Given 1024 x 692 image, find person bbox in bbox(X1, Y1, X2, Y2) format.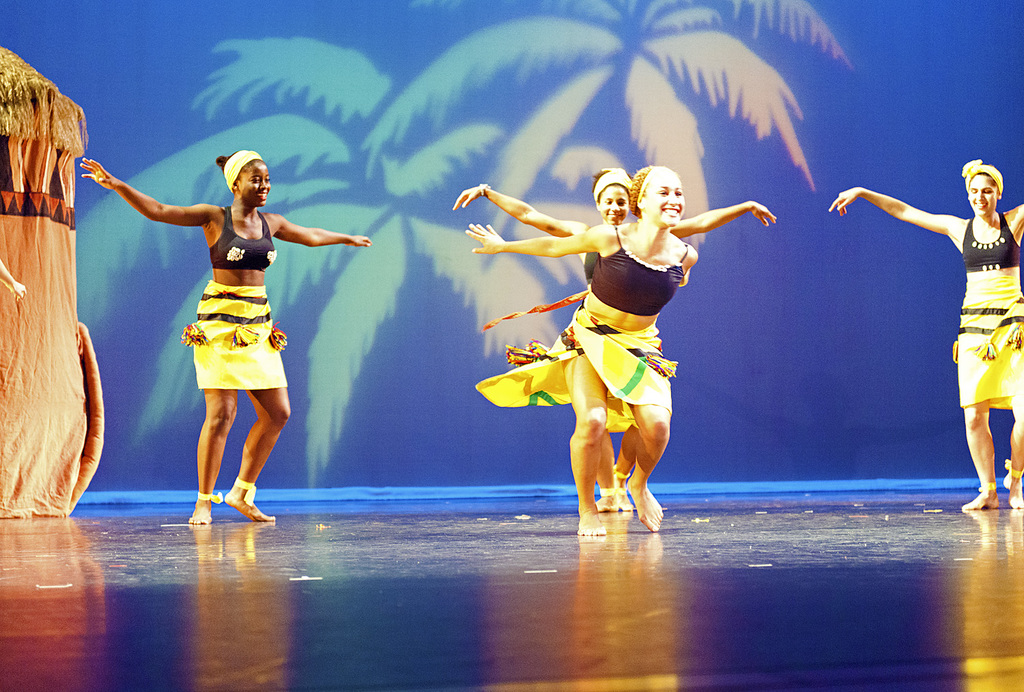
bbox(830, 161, 1023, 513).
